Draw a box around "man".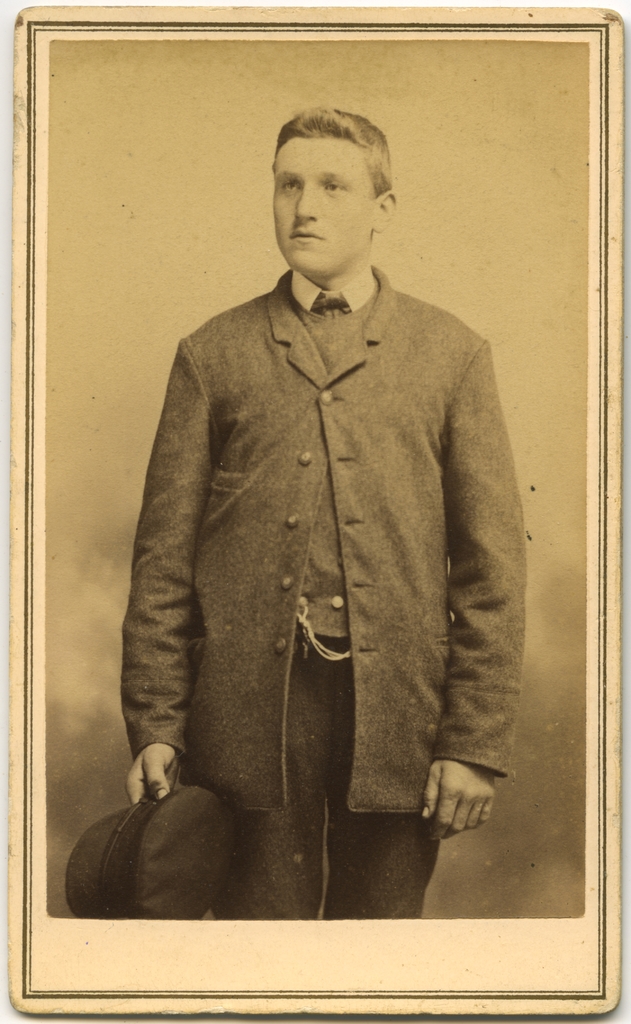
select_region(135, 111, 508, 899).
